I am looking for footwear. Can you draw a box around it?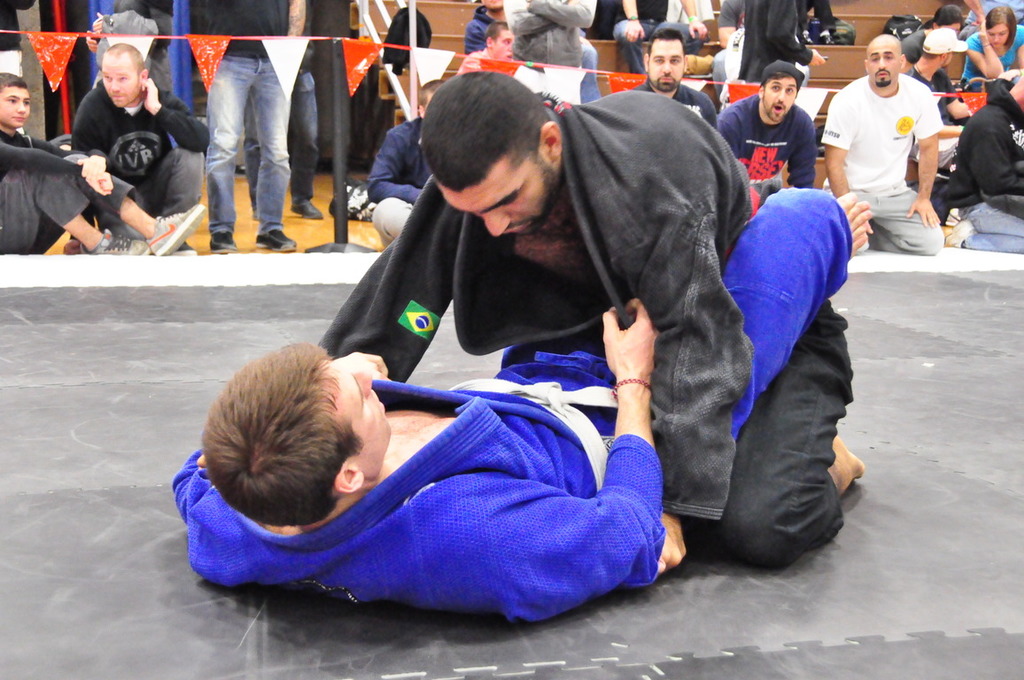
Sure, the bounding box is rect(62, 236, 82, 255).
